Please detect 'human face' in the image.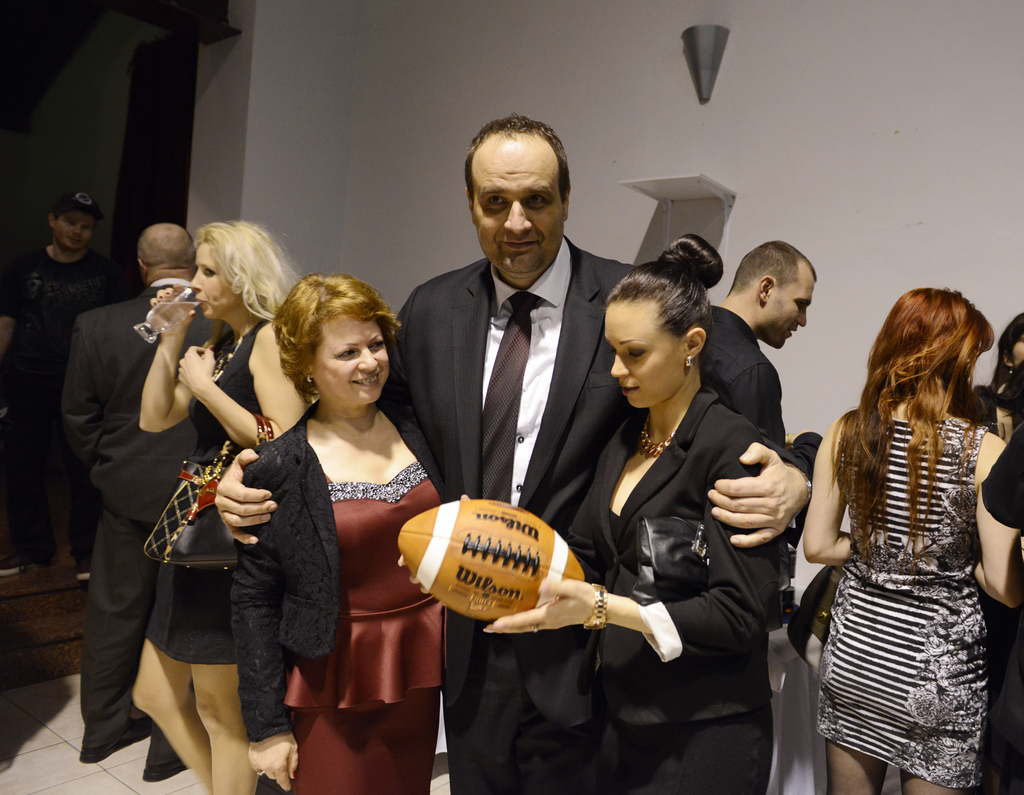
bbox=(190, 244, 234, 313).
